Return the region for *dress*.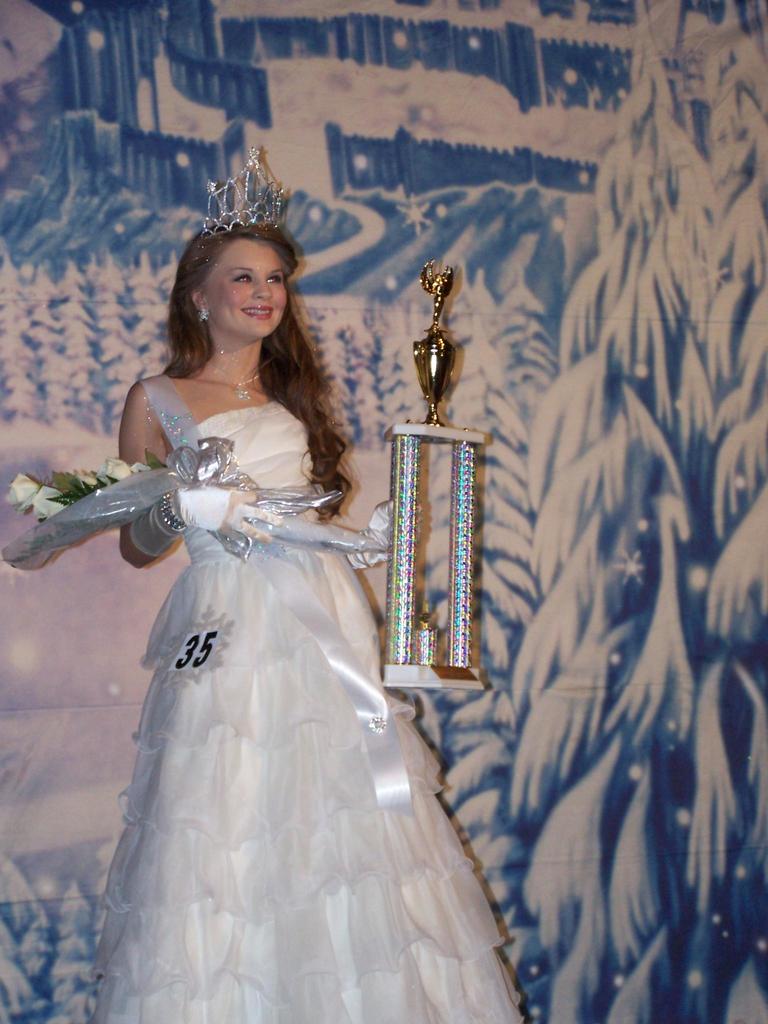
[97,369,527,1023].
